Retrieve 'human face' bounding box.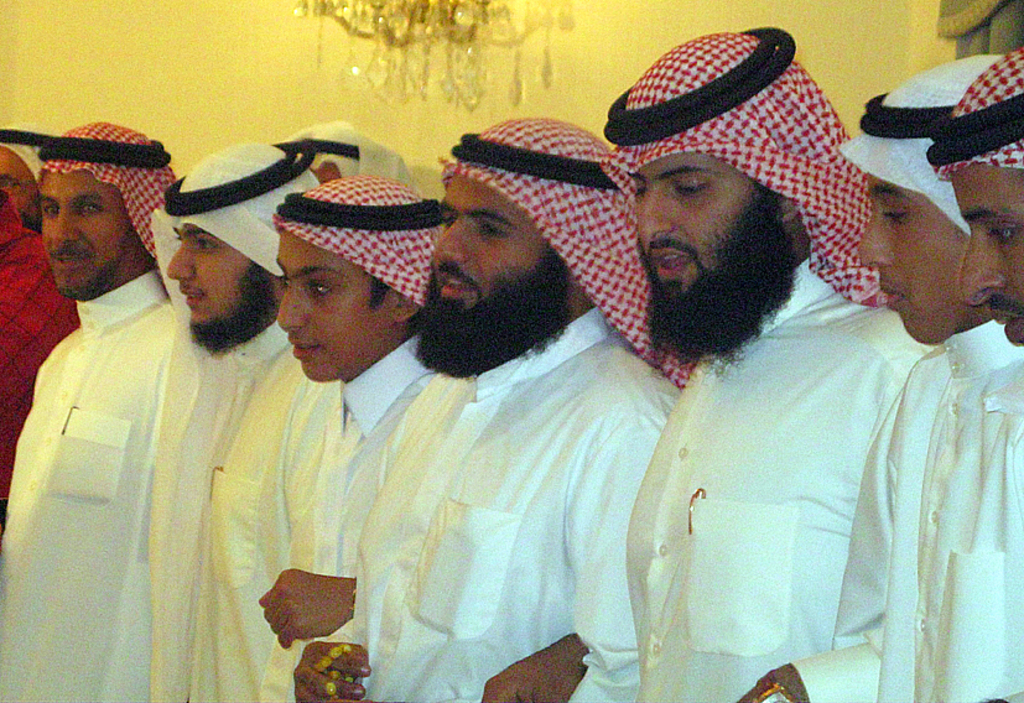
Bounding box: x1=274 y1=238 x2=395 y2=380.
